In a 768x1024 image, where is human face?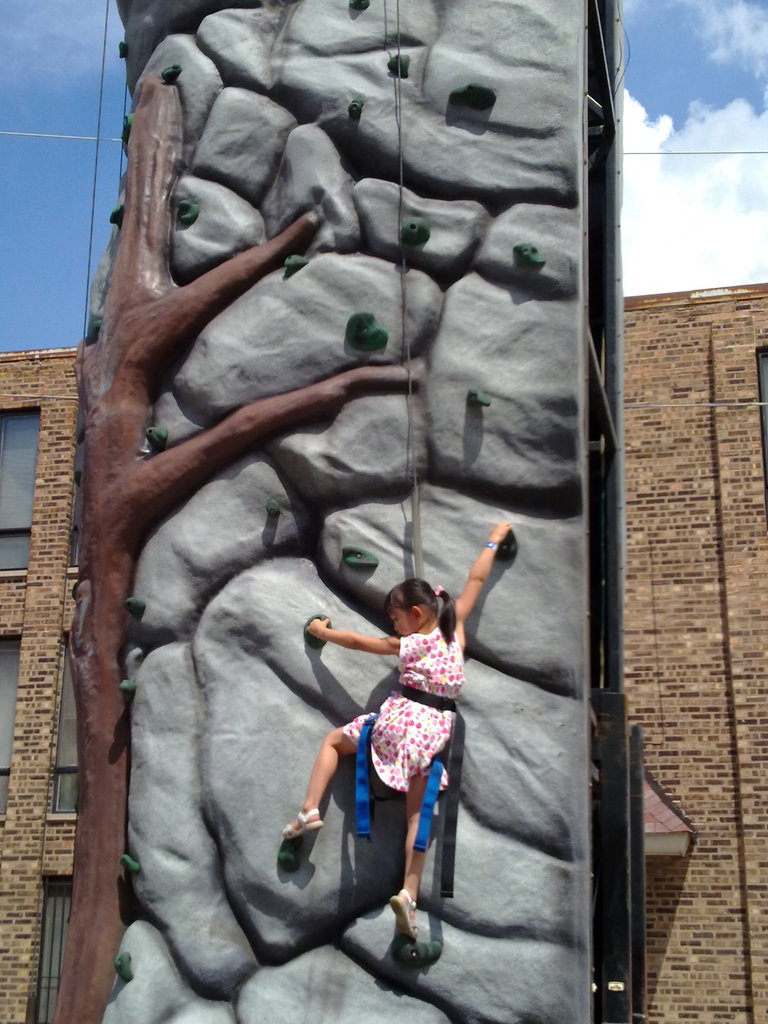
bbox=[397, 614, 409, 631].
